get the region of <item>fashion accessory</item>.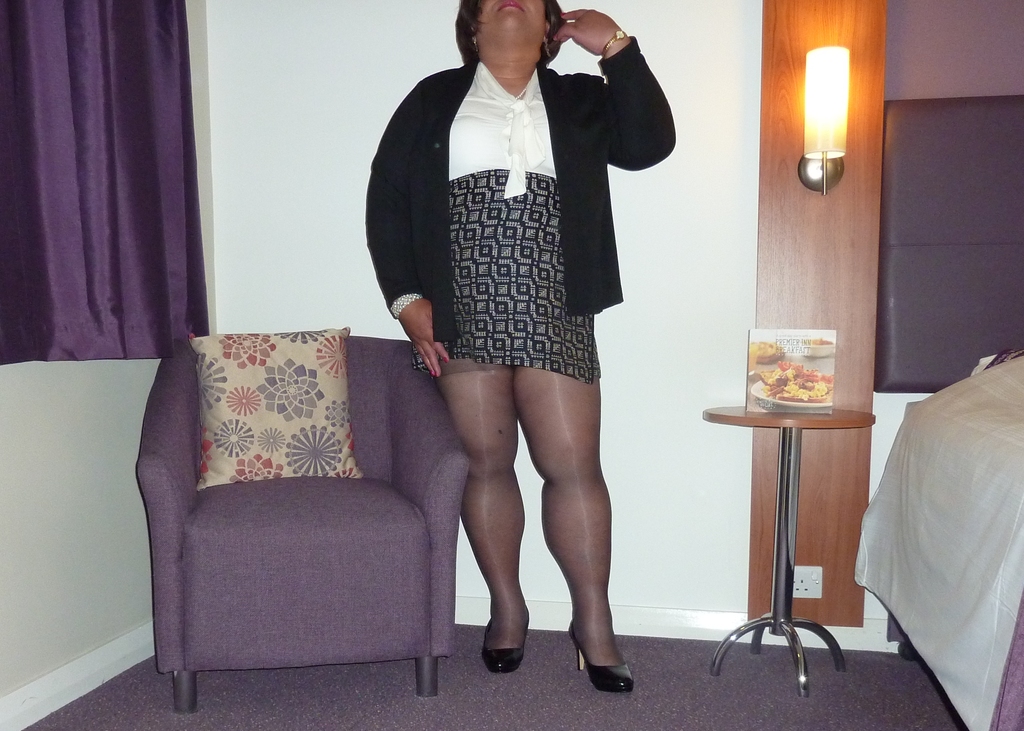
437 369 441 376.
